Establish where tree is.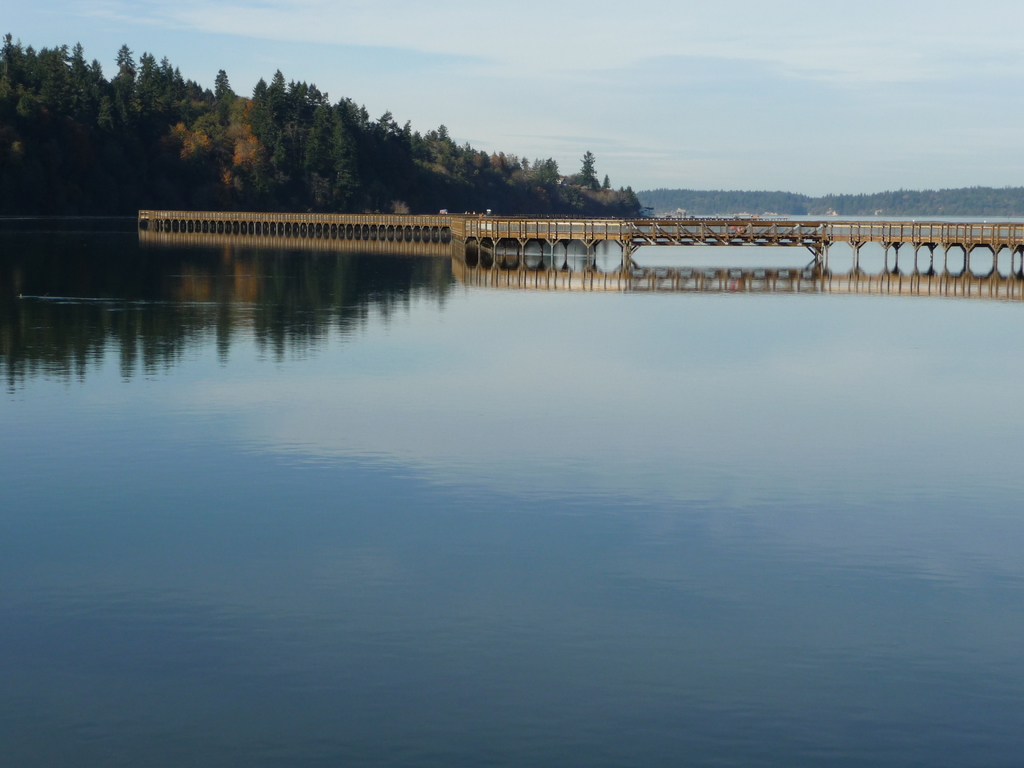
Established at 511, 161, 548, 191.
